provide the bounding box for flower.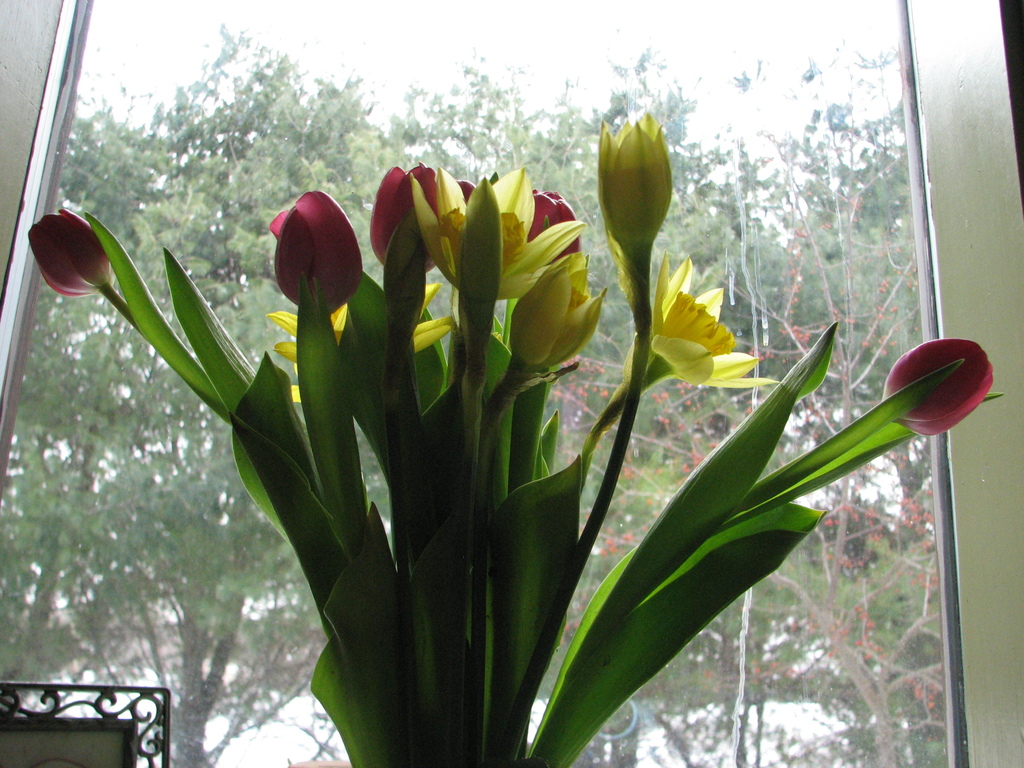
508 253 604 367.
